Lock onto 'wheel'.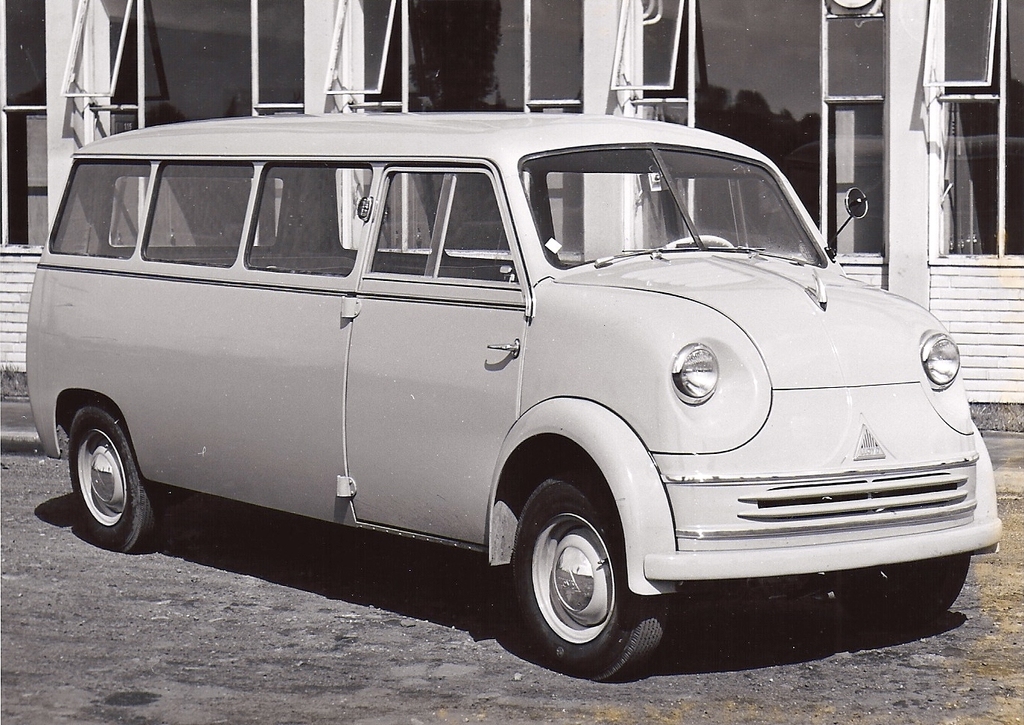
Locked: l=61, t=399, r=168, b=564.
